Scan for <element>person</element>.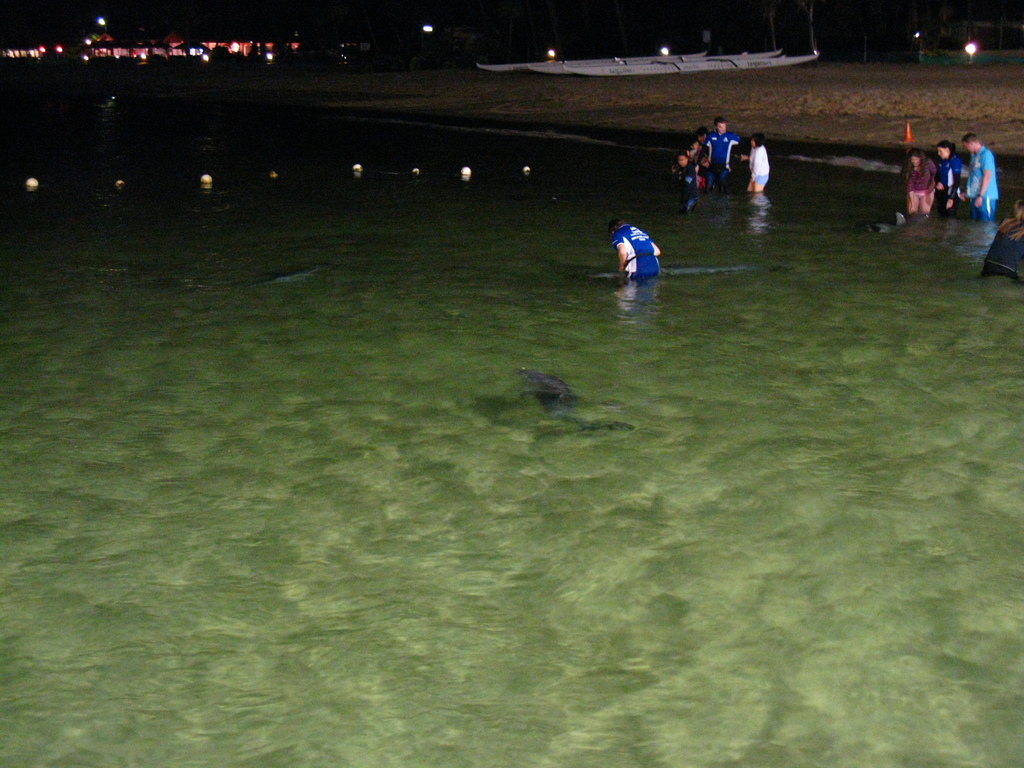
Scan result: box=[701, 117, 742, 196].
